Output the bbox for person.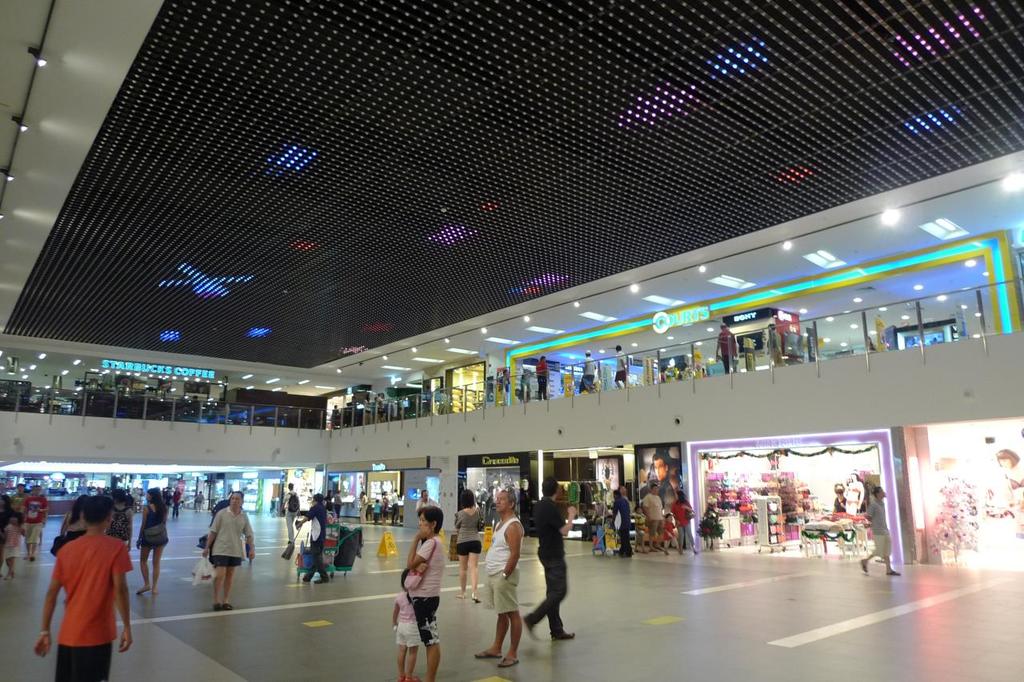
[x1=633, y1=478, x2=667, y2=552].
